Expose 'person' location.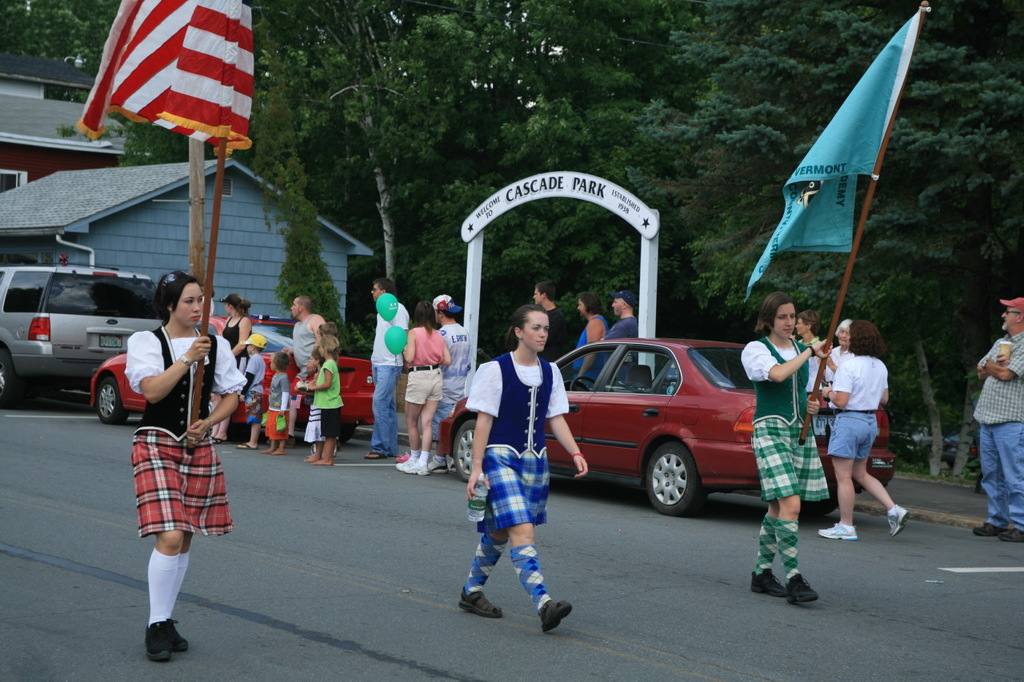
Exposed at locate(530, 281, 575, 386).
